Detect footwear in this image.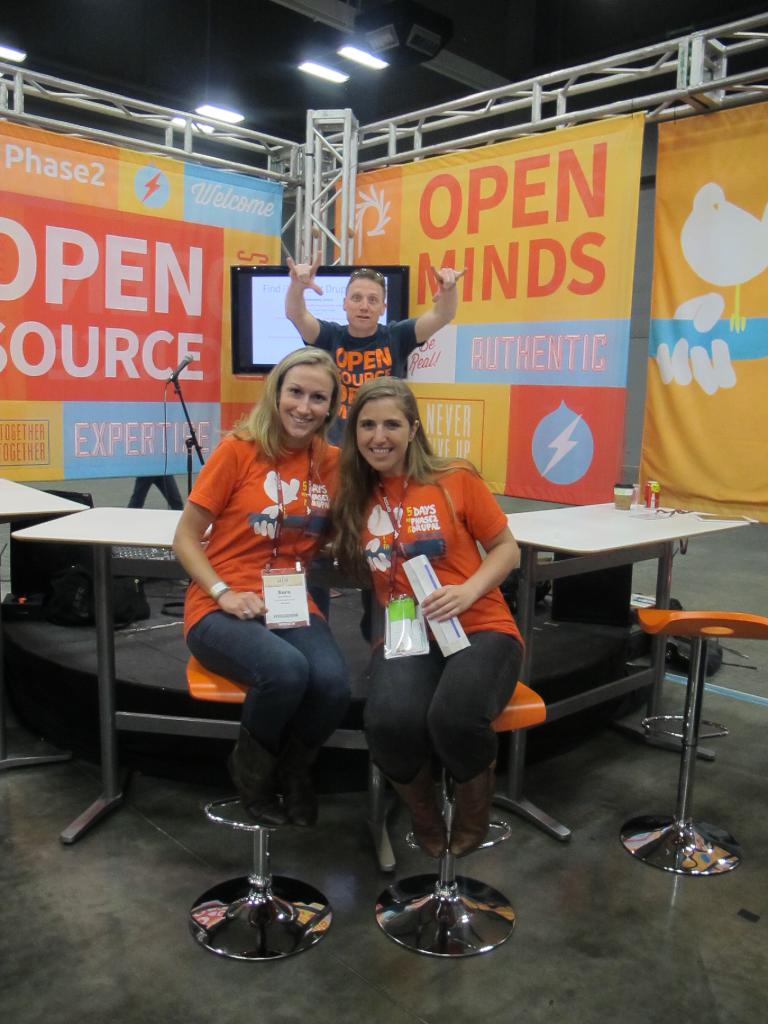
Detection: x1=450, y1=765, x2=497, y2=856.
